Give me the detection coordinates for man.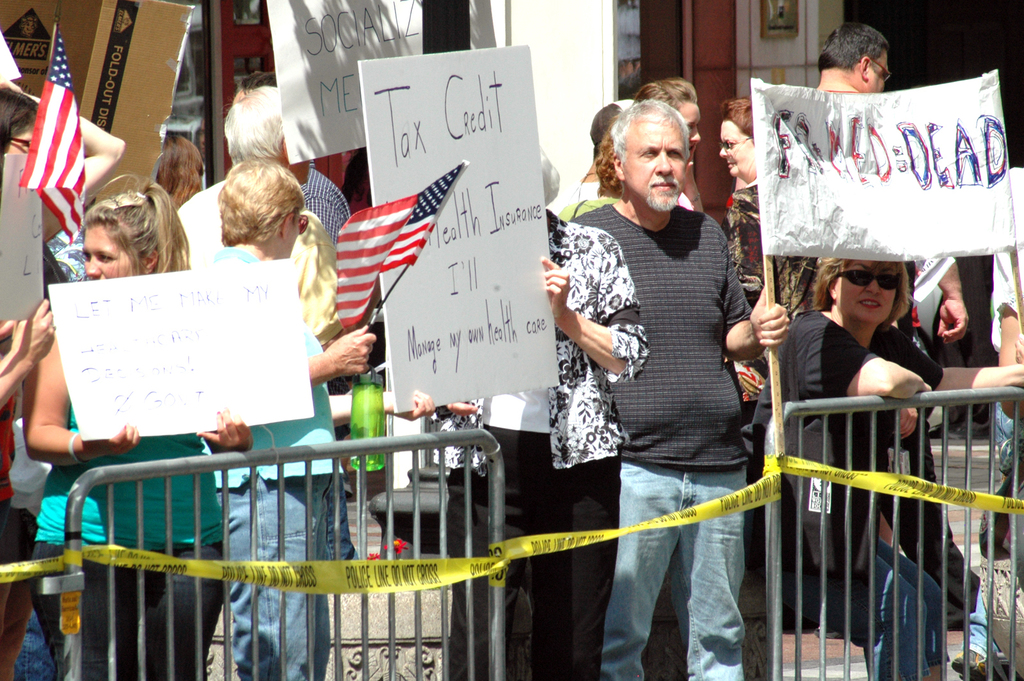
[left=806, top=24, right=963, bottom=346].
